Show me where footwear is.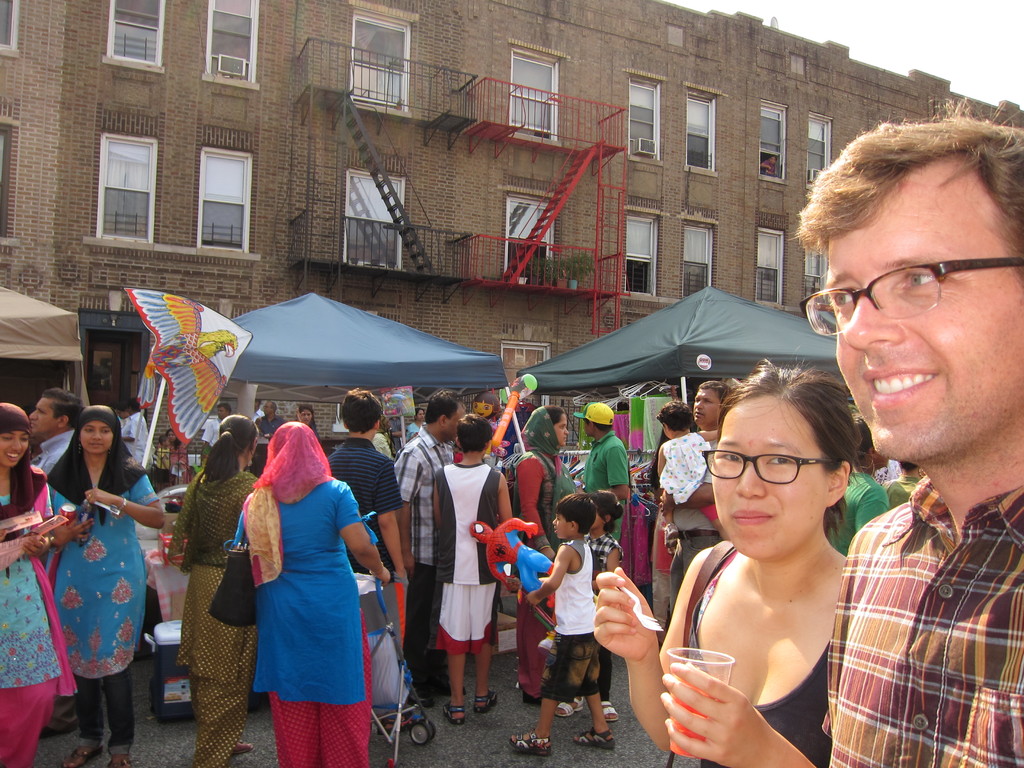
footwear is at <box>478,693,499,712</box>.
